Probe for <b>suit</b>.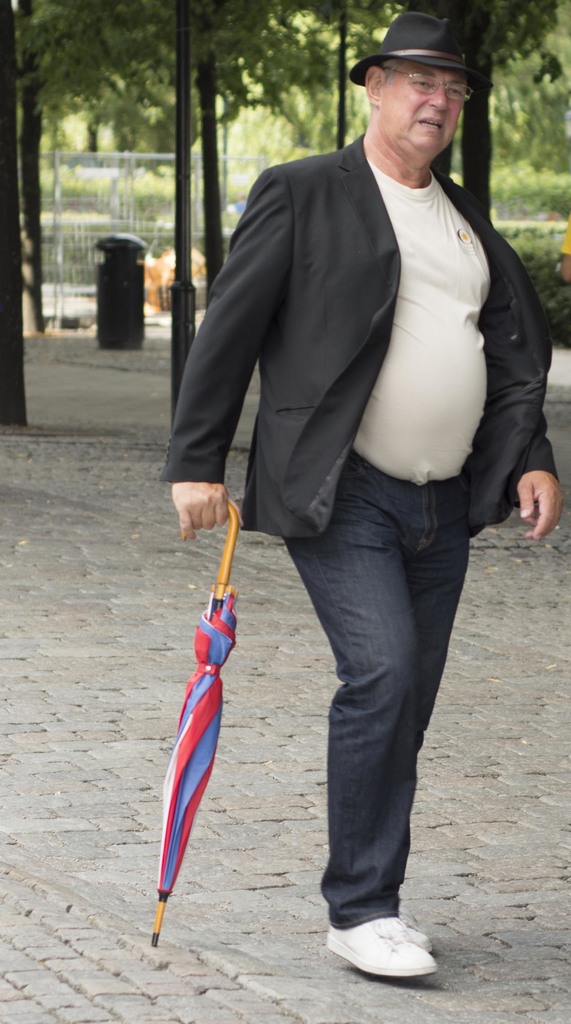
Probe result: x1=165, y1=127, x2=565, y2=543.
